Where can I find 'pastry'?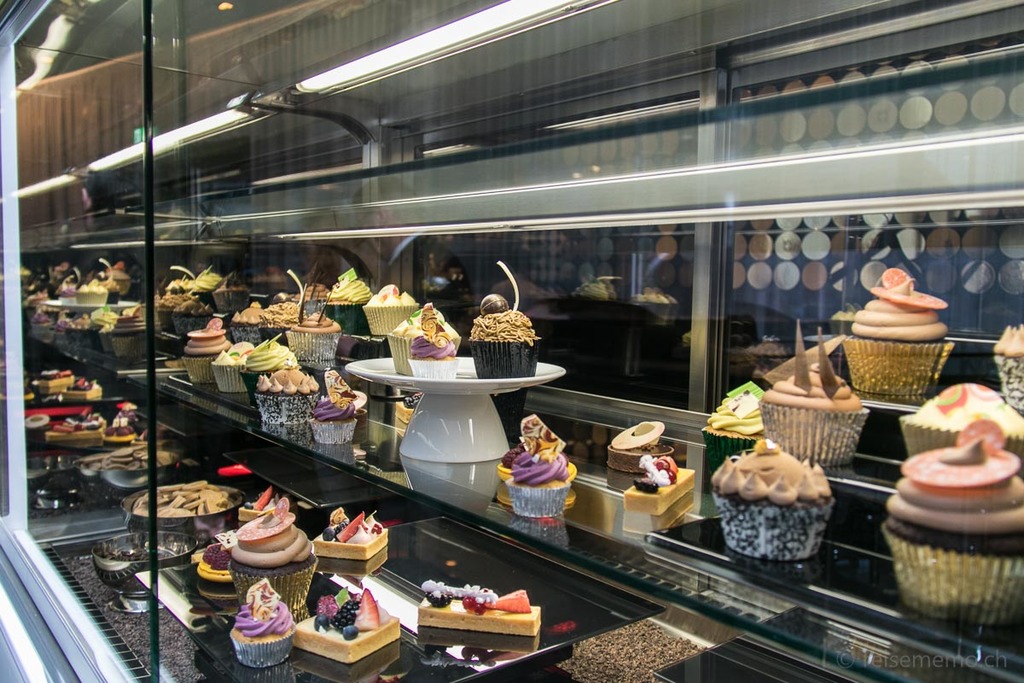
You can find it at Rect(297, 274, 333, 311).
